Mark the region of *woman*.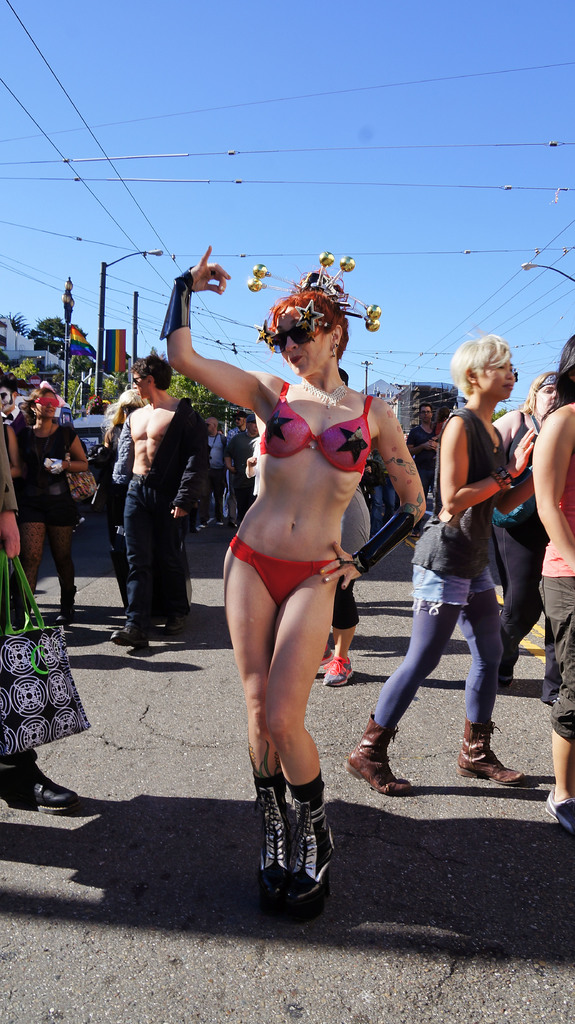
Region: (210, 236, 409, 915).
